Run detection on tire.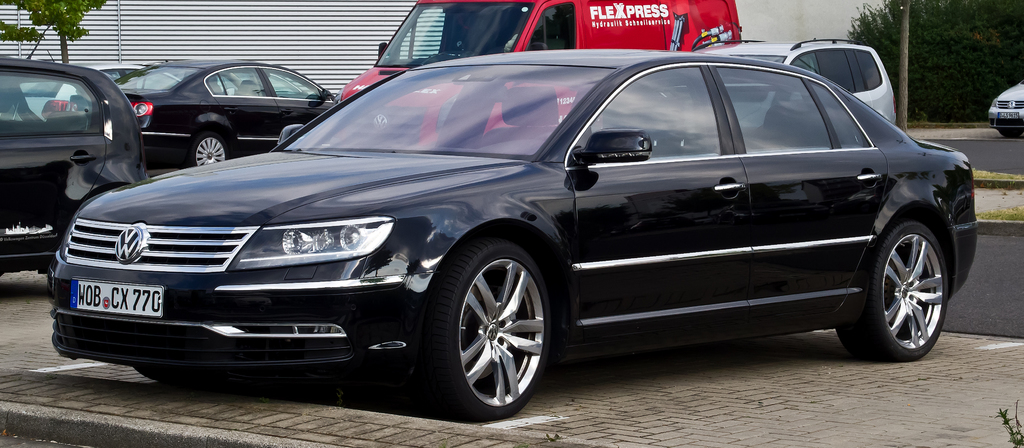
Result: bbox=[190, 132, 230, 167].
